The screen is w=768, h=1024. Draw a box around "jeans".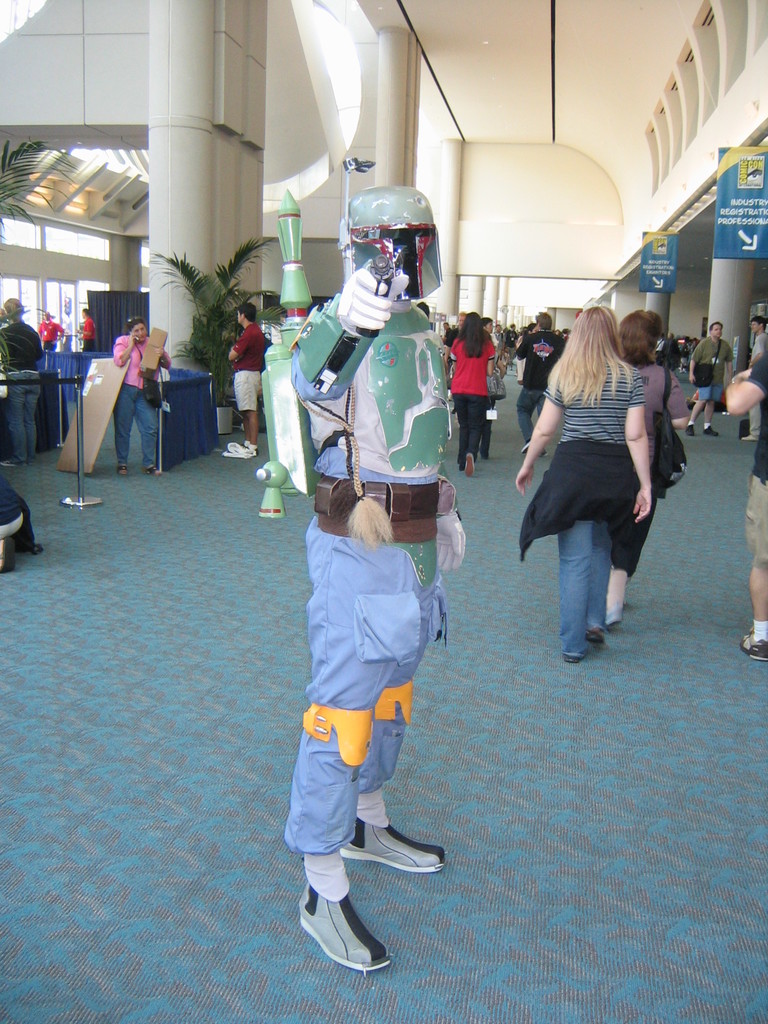
bbox(559, 513, 613, 651).
